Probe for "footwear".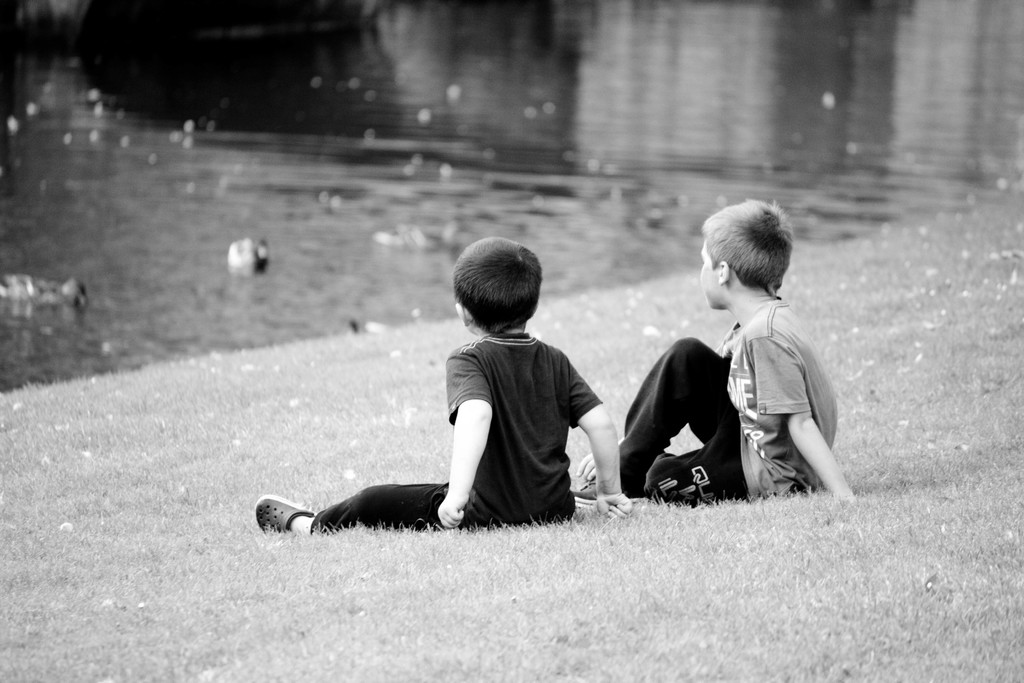
Probe result: <bbox>255, 497, 314, 534</bbox>.
